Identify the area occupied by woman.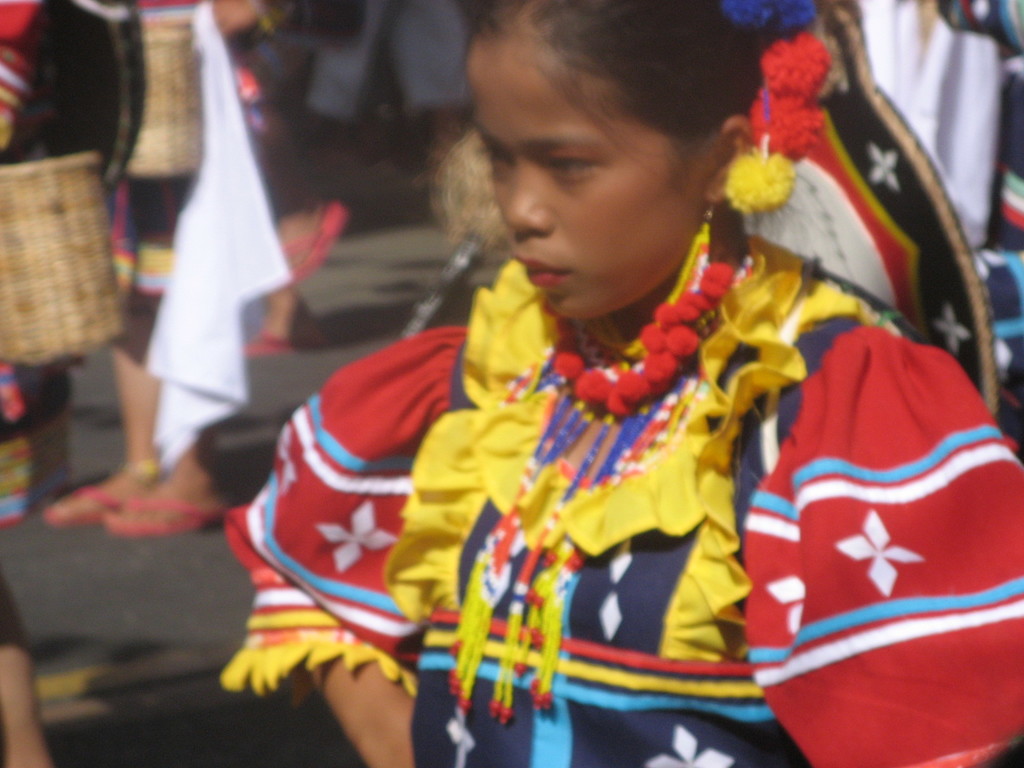
Area: (x1=205, y1=8, x2=993, y2=741).
